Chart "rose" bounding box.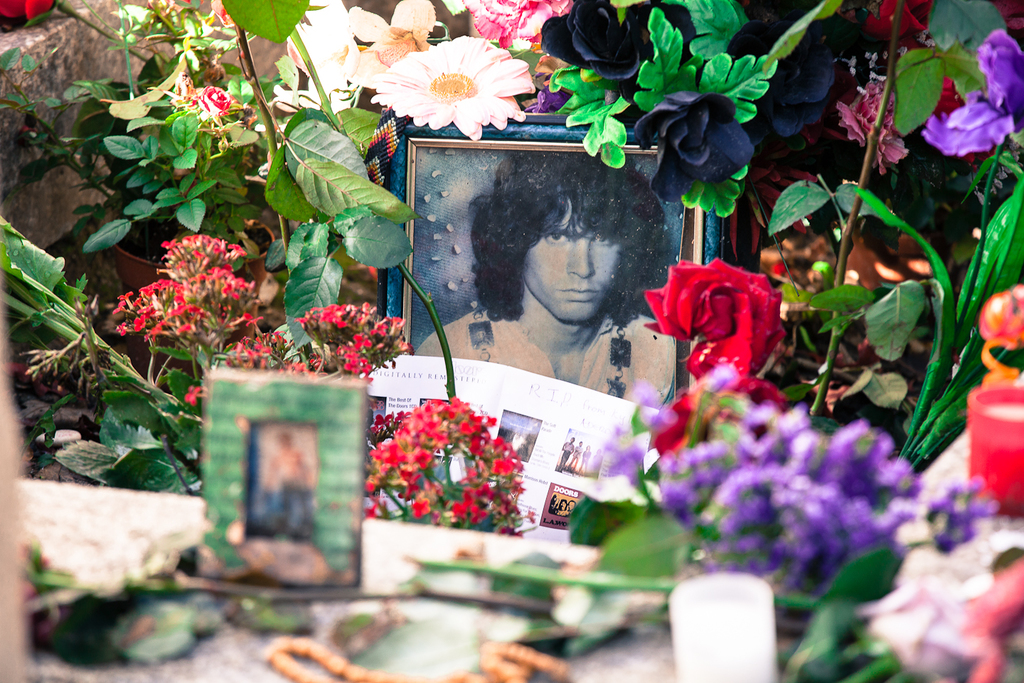
Charted: rect(193, 85, 239, 117).
